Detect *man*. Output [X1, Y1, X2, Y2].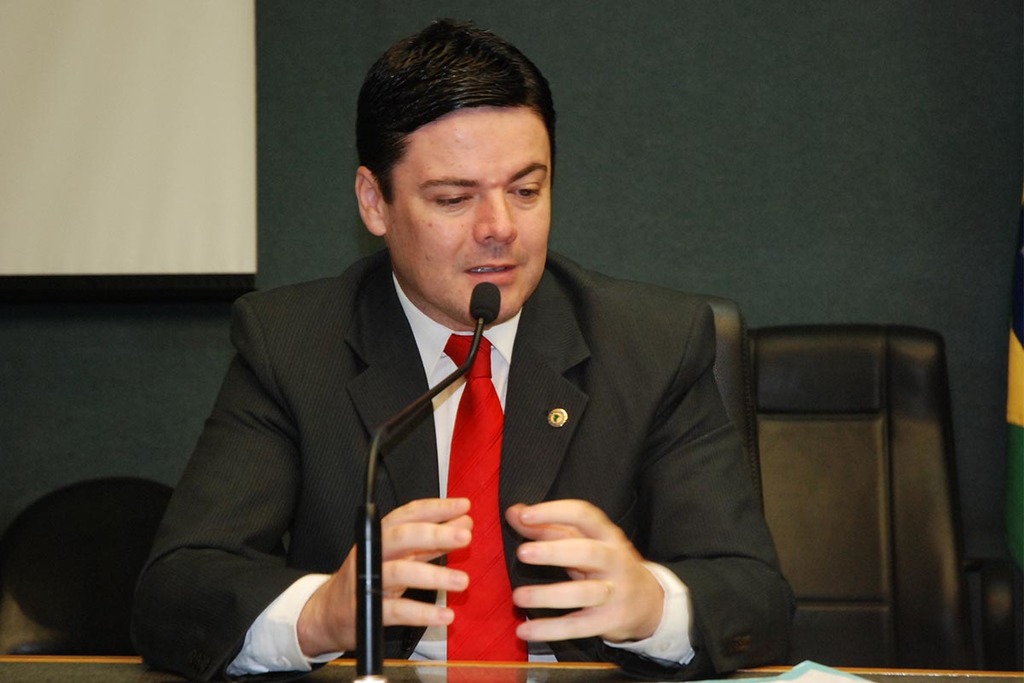
[132, 19, 796, 682].
